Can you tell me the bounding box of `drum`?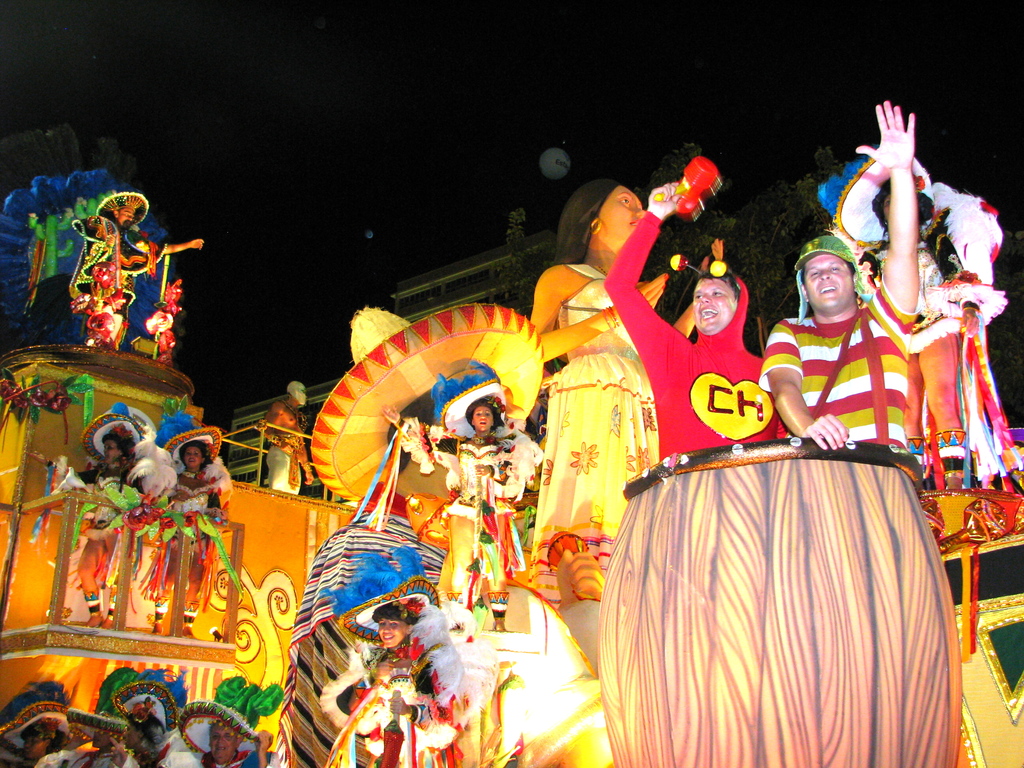
x1=592, y1=408, x2=986, y2=728.
